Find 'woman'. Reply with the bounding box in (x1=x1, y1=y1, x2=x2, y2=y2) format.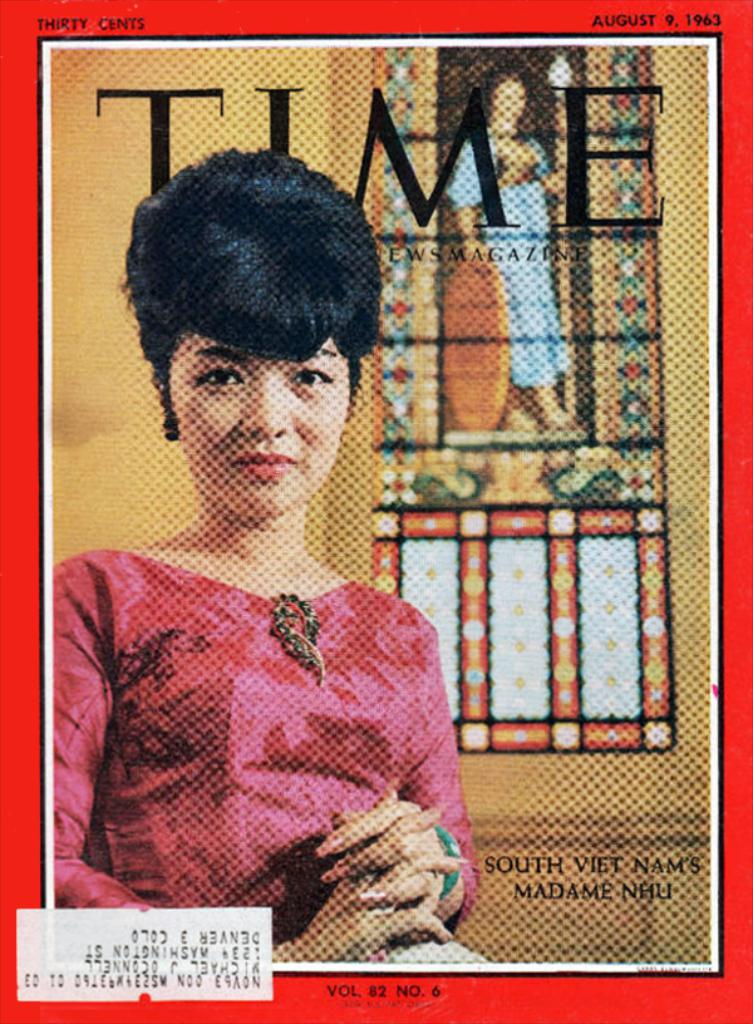
(x1=438, y1=69, x2=580, y2=425).
